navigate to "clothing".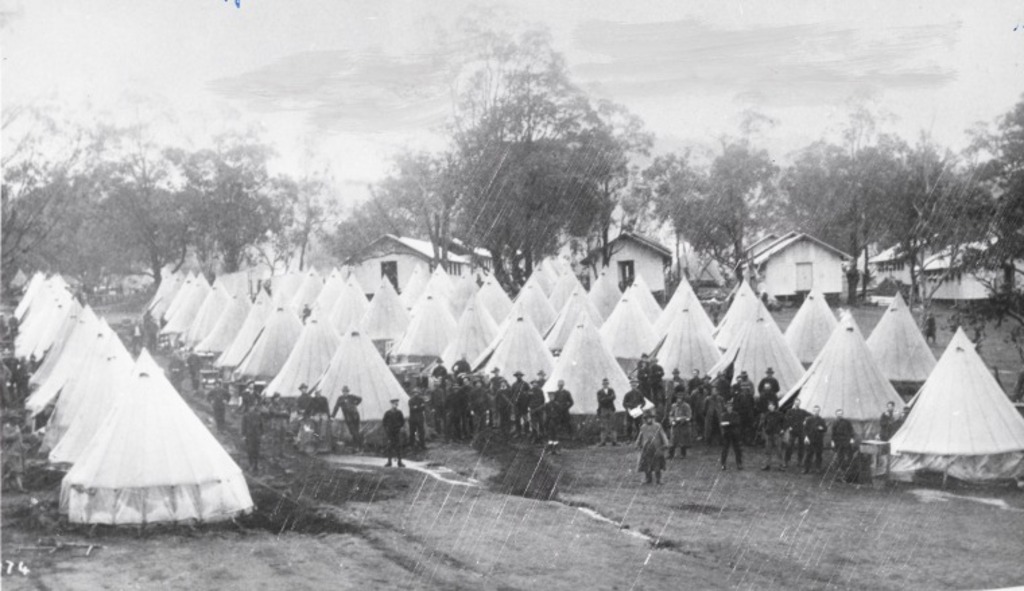
Navigation target: (128,308,327,471).
